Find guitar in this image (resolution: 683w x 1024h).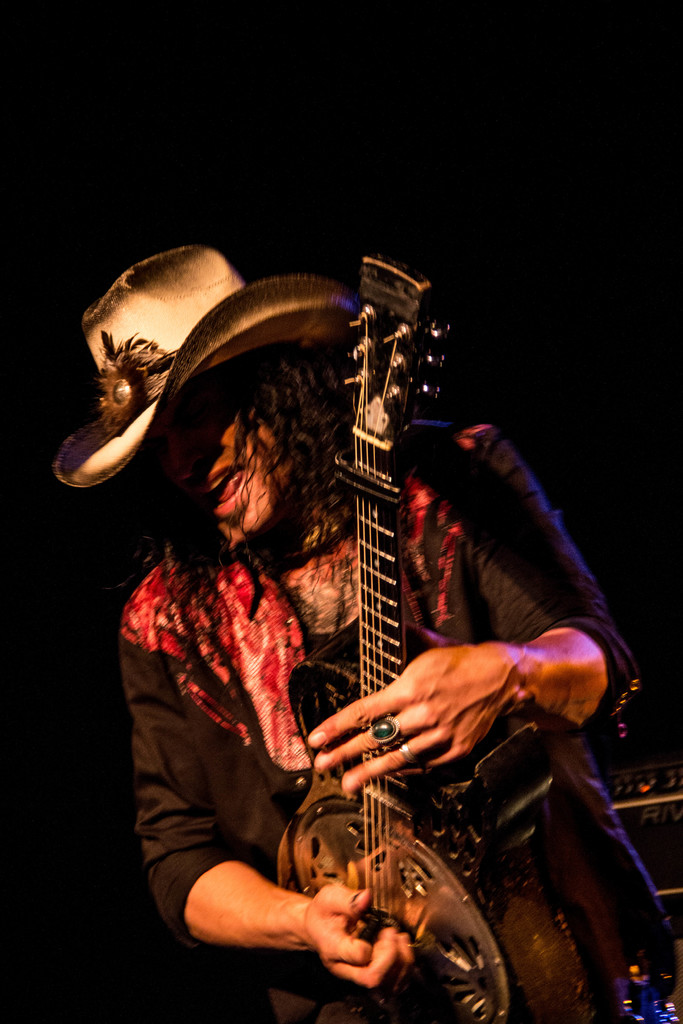
{"left": 278, "top": 256, "right": 595, "bottom": 1023}.
